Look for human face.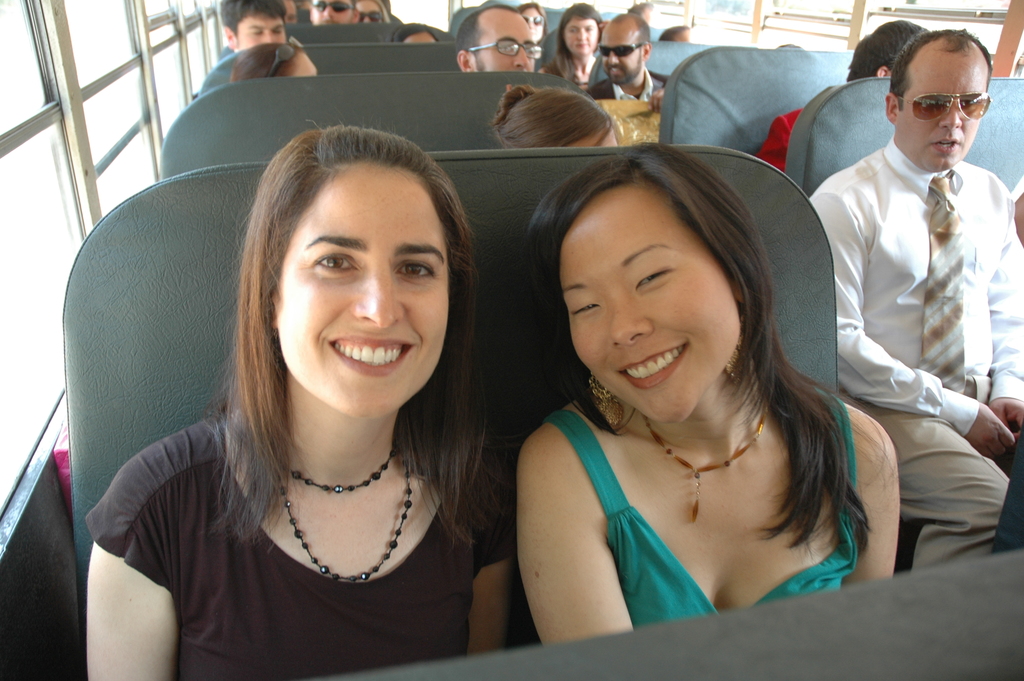
Found: bbox=[474, 6, 535, 72].
